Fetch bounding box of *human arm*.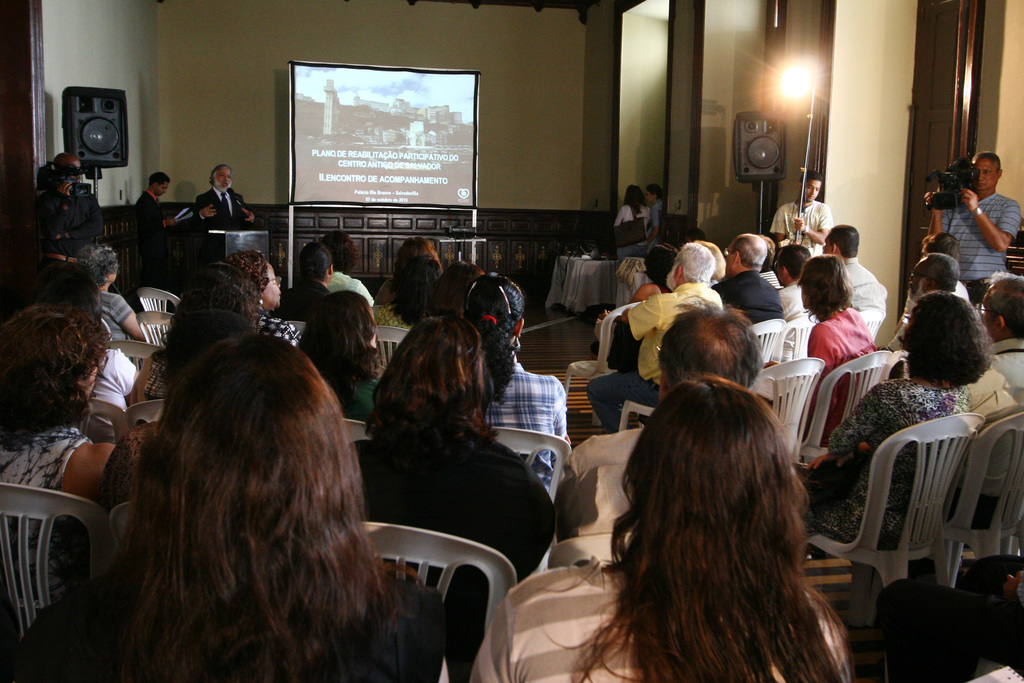
Bbox: 639 204 661 245.
